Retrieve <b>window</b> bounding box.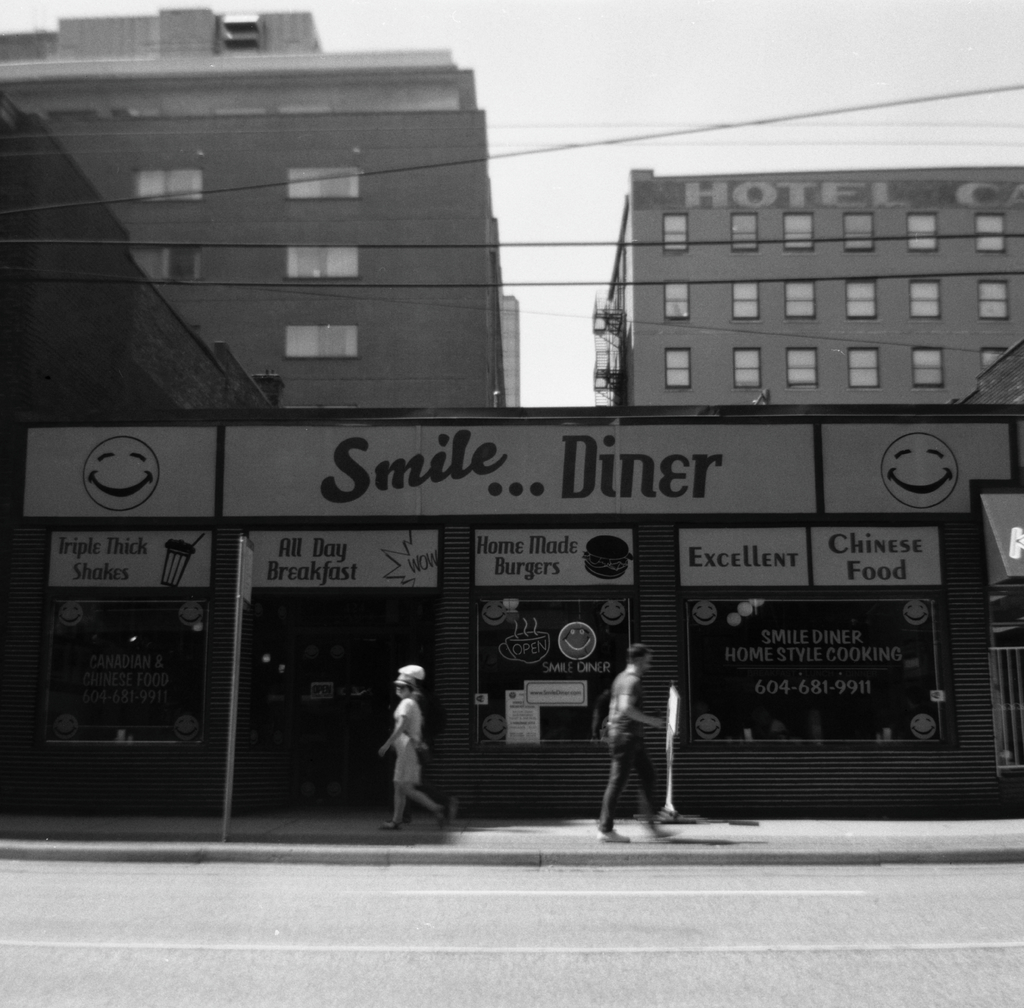
Bounding box: 782 209 815 252.
